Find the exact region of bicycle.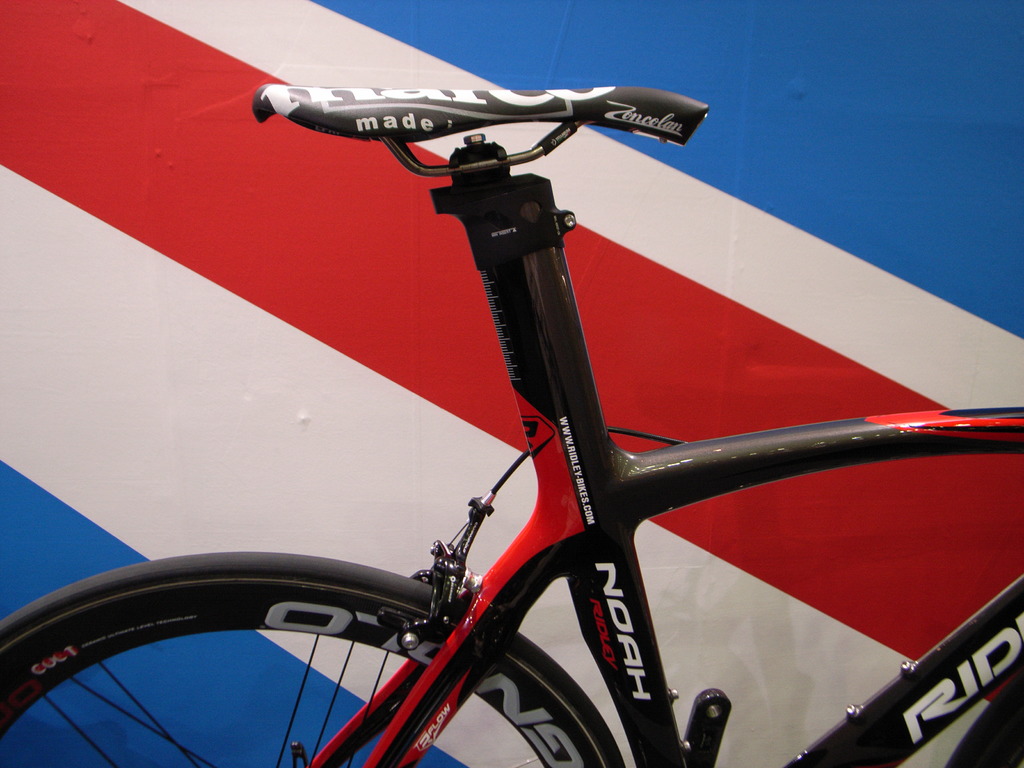
Exact region: left=1, top=86, right=1023, bottom=767.
